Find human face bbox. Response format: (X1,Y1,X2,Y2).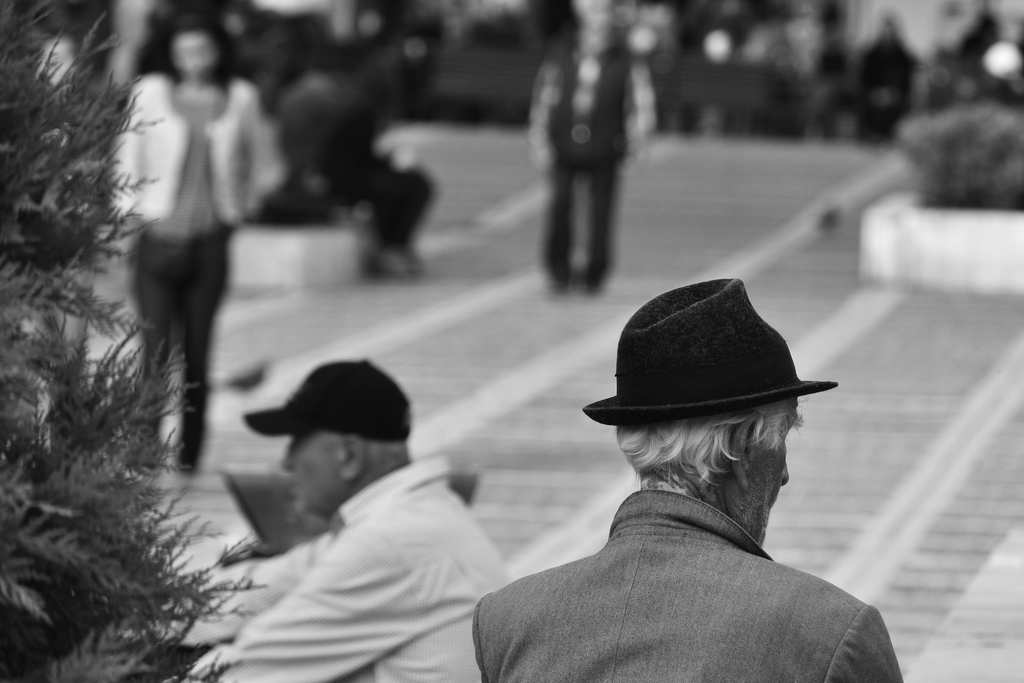
(735,406,803,541).
